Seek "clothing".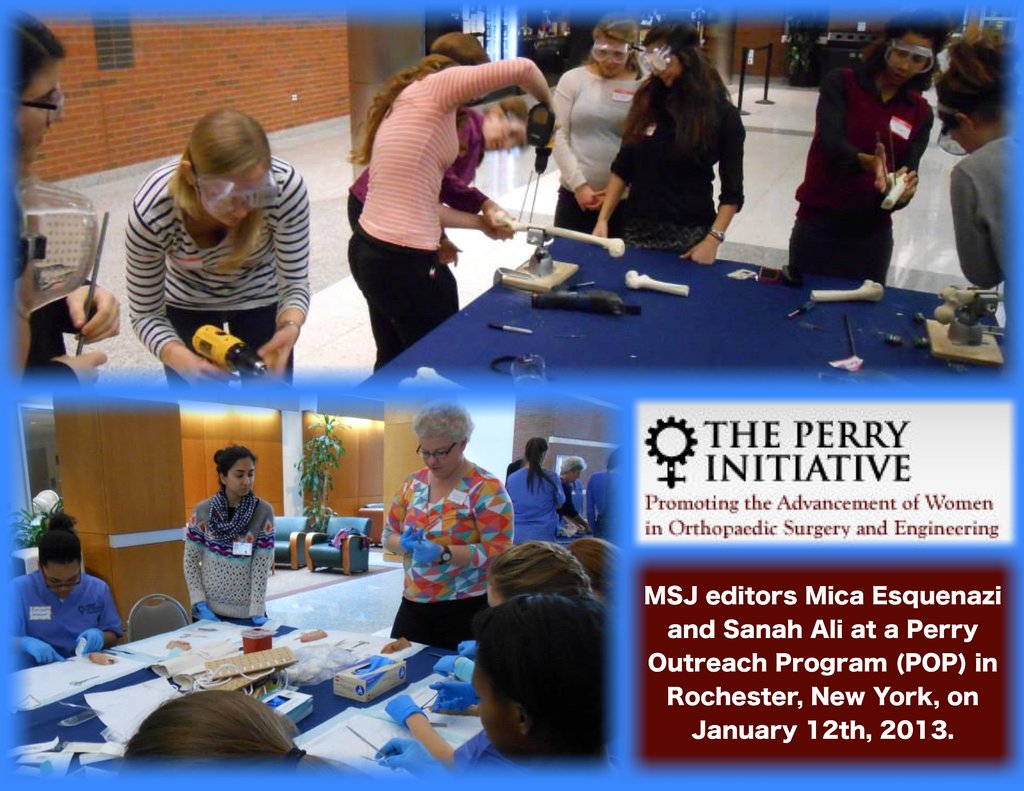
box(350, 58, 547, 368).
